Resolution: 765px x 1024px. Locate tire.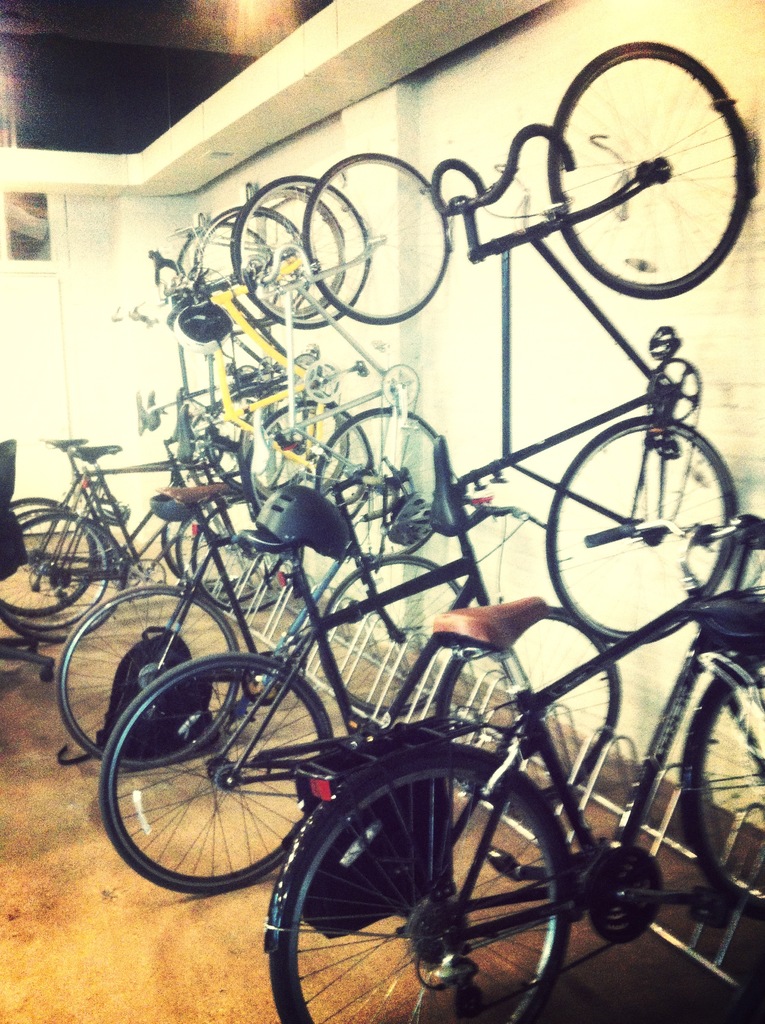
pyautogui.locateOnScreen(53, 576, 252, 776).
